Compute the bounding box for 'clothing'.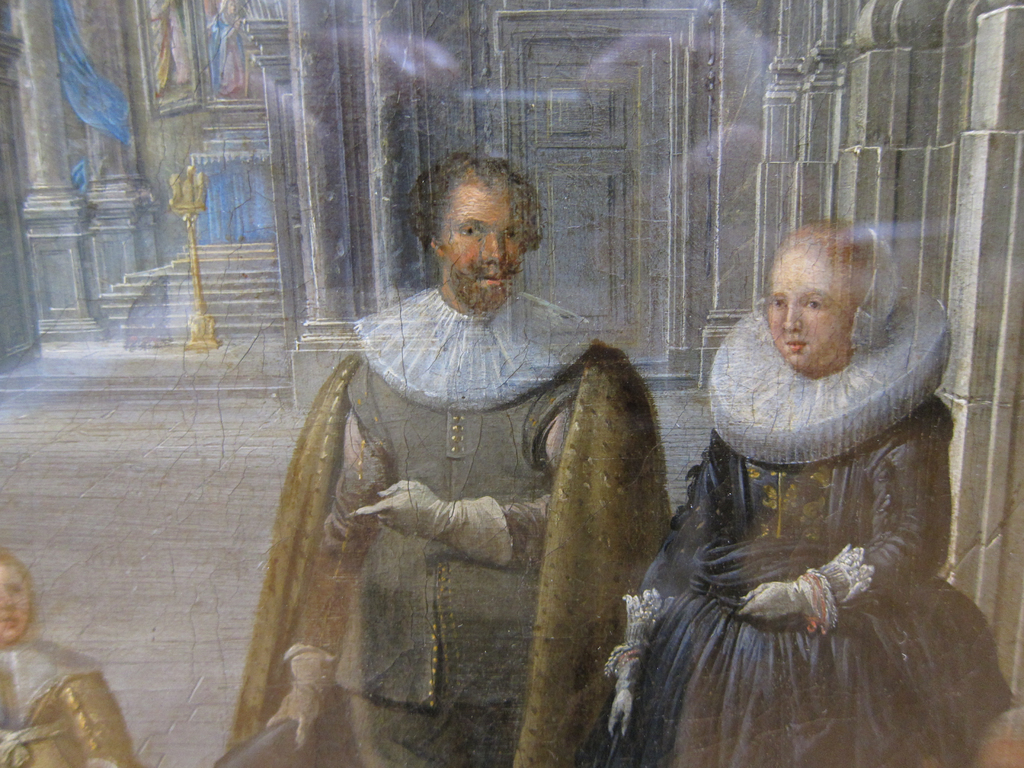
{"left": 596, "top": 291, "right": 1020, "bottom": 767}.
